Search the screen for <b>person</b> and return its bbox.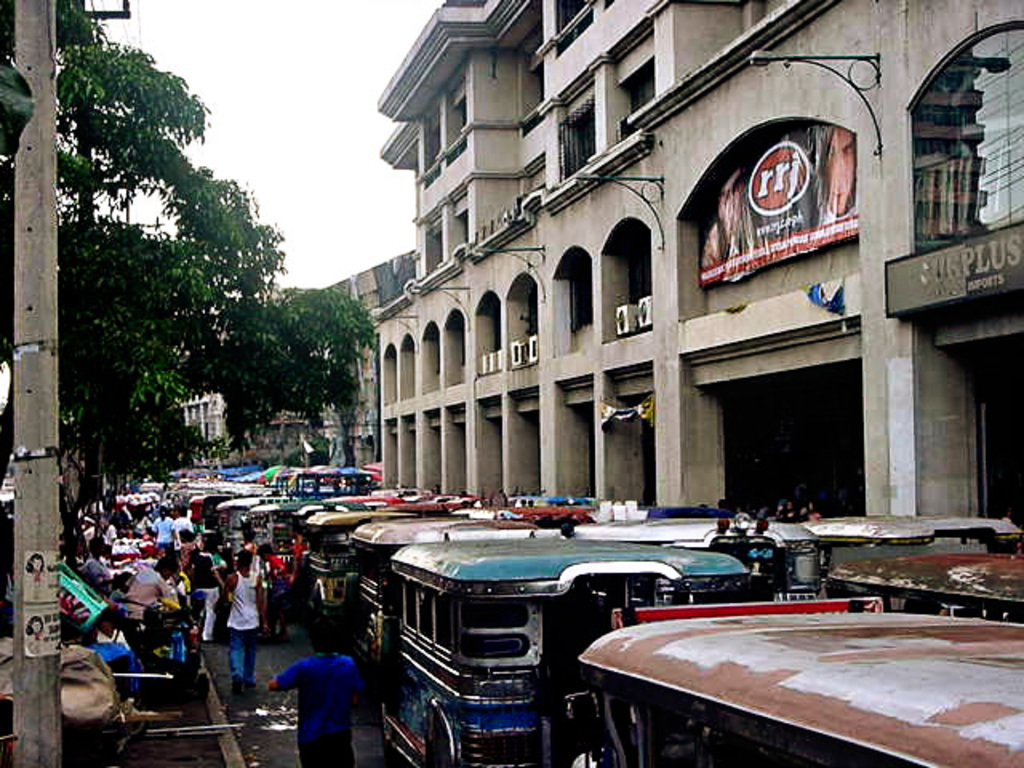
Found: locate(242, 522, 272, 586).
